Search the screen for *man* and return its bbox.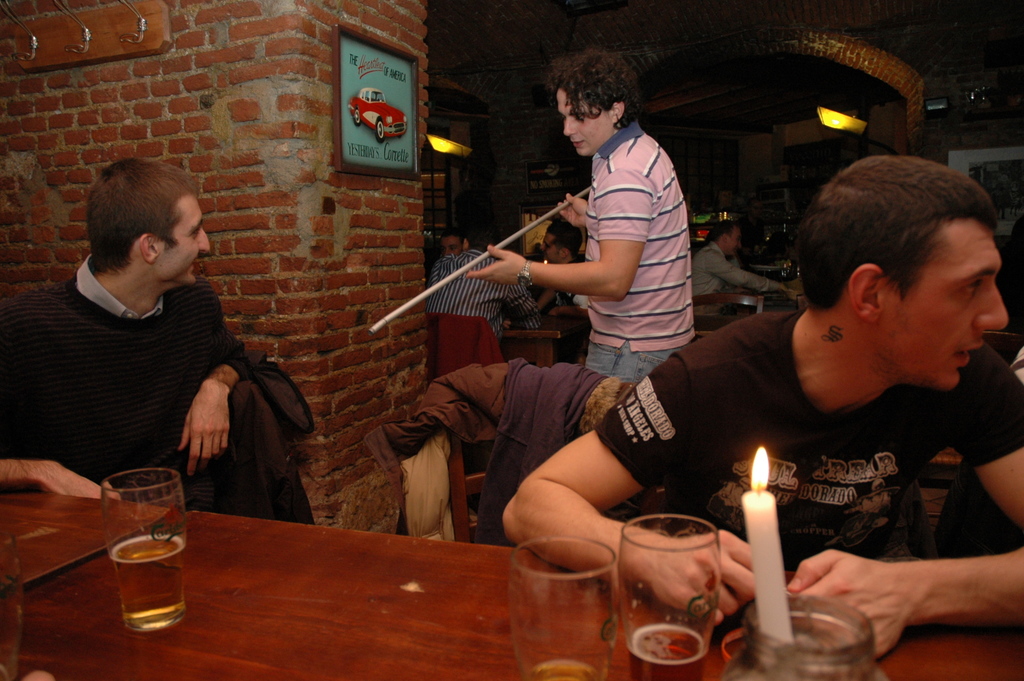
Found: [x1=423, y1=210, x2=557, y2=350].
